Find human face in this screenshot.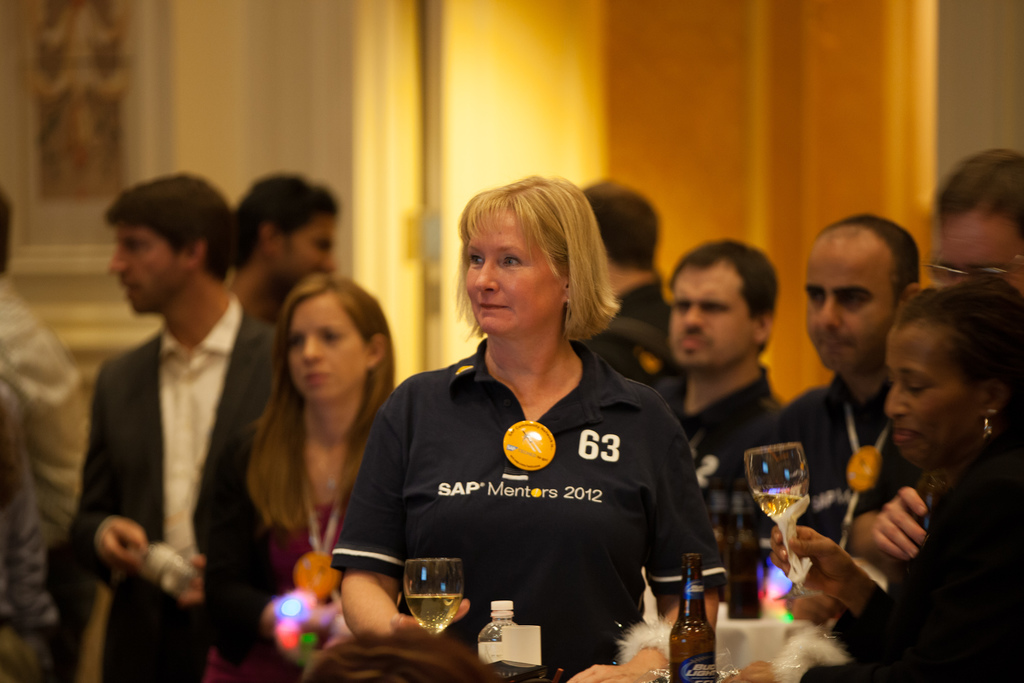
The bounding box for human face is Rect(884, 318, 975, 475).
